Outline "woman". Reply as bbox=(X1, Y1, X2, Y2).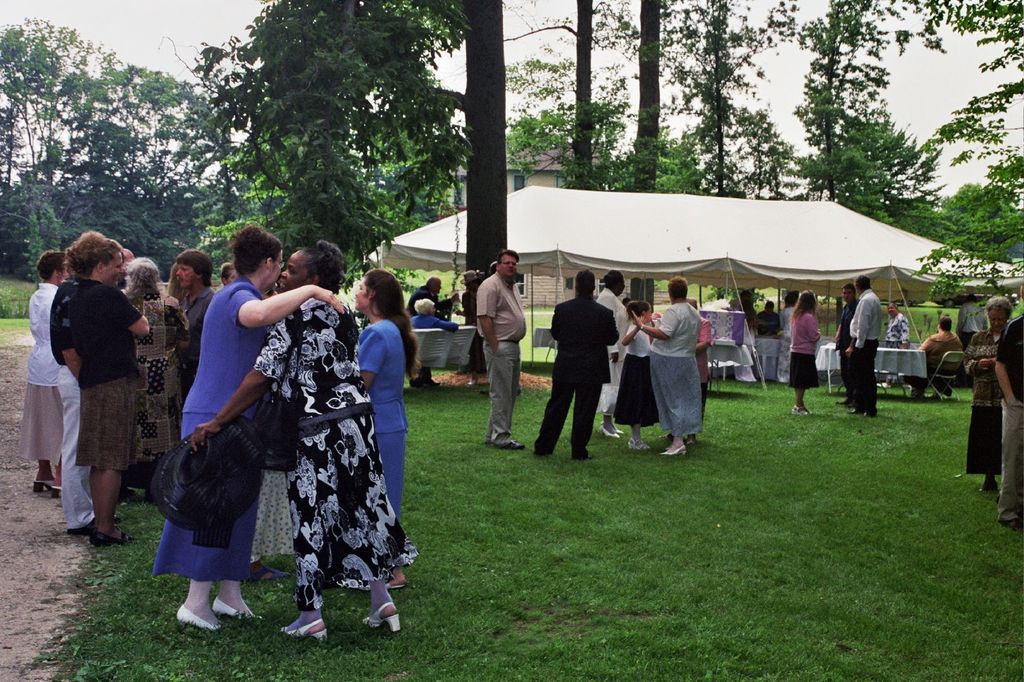
bbox=(356, 267, 420, 583).
